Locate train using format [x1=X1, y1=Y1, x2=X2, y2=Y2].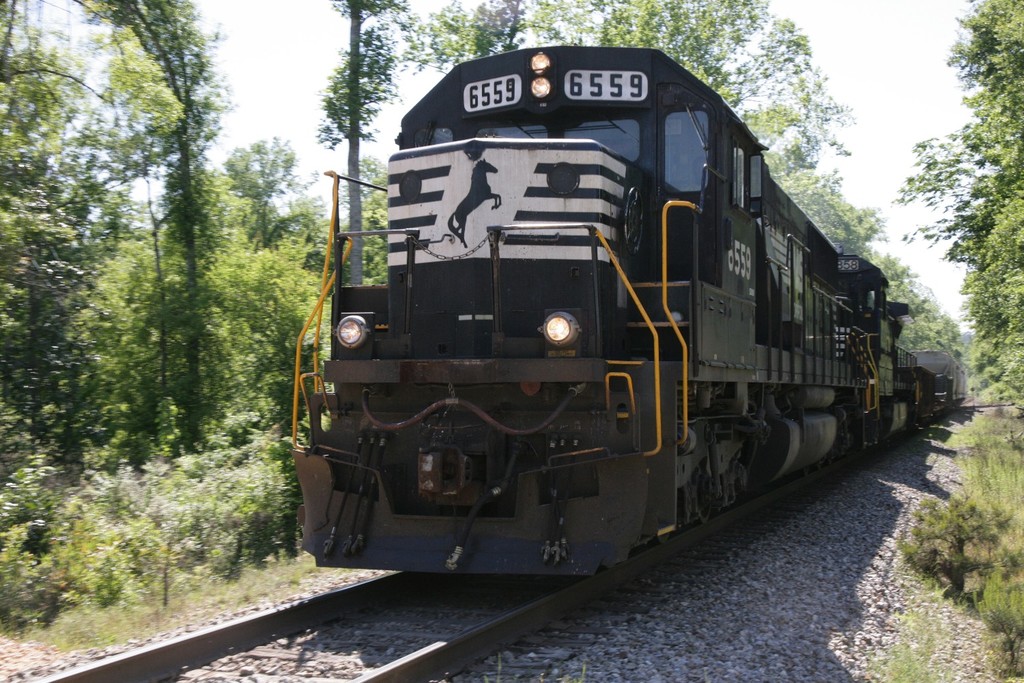
[x1=288, y1=44, x2=965, y2=582].
